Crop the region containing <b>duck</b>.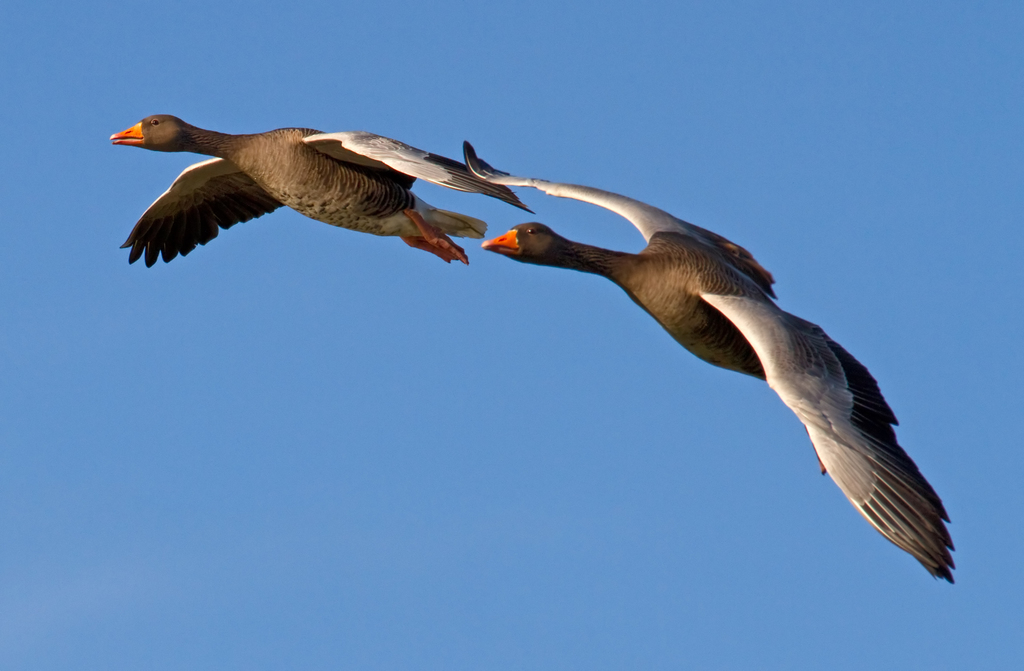
Crop region: crop(463, 139, 956, 589).
